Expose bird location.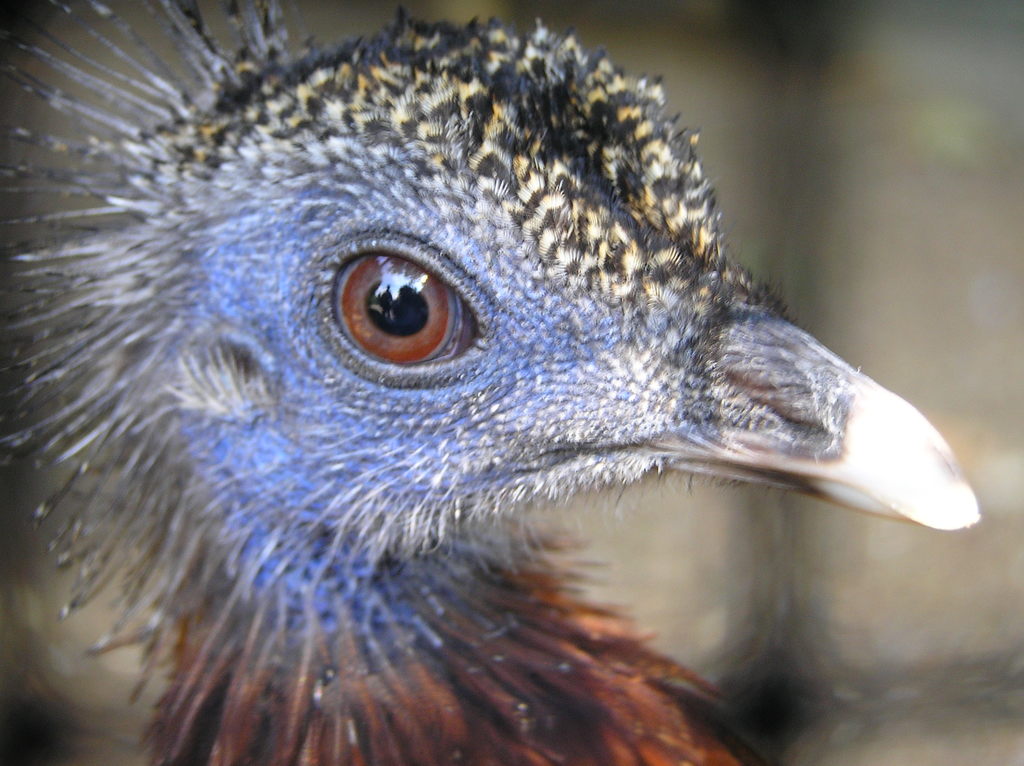
Exposed at bbox(0, 9, 993, 732).
